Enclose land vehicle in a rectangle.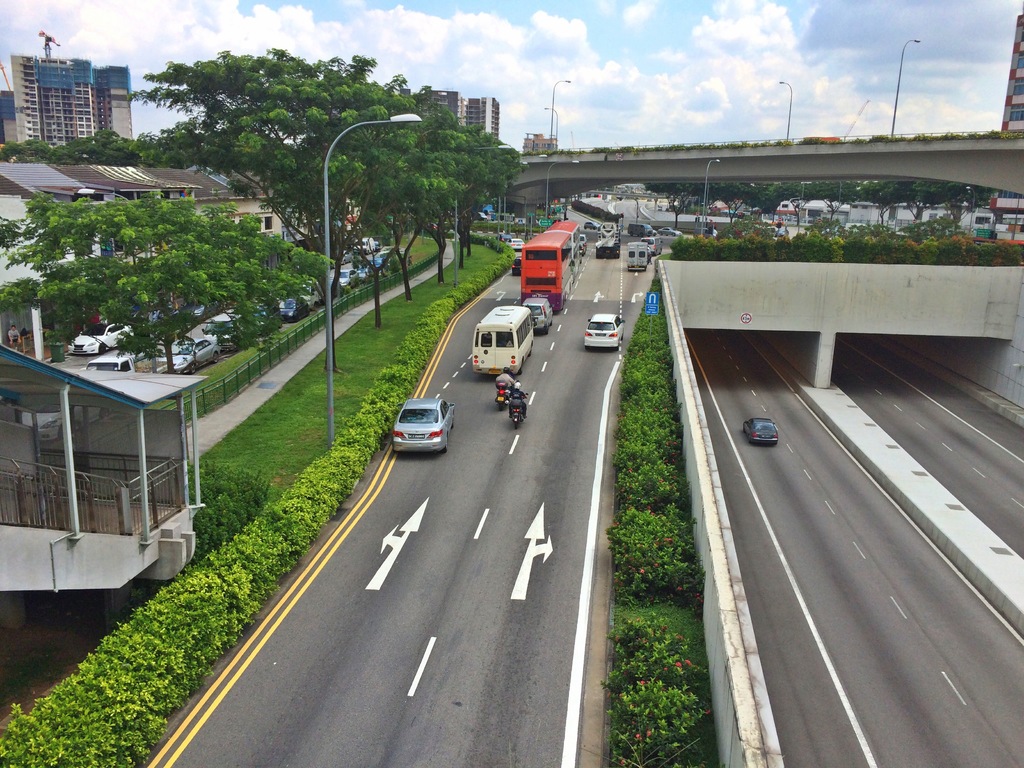
x1=335 y1=269 x2=358 y2=283.
